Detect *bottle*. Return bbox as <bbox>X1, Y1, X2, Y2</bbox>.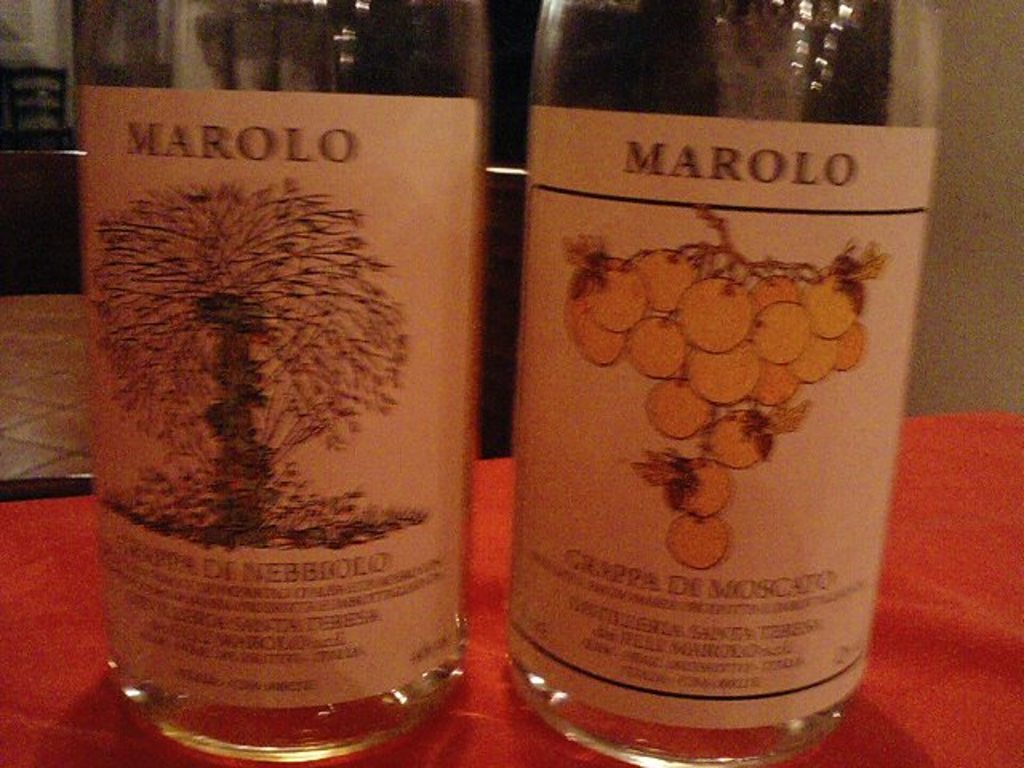
<bbox>69, 0, 491, 755</bbox>.
